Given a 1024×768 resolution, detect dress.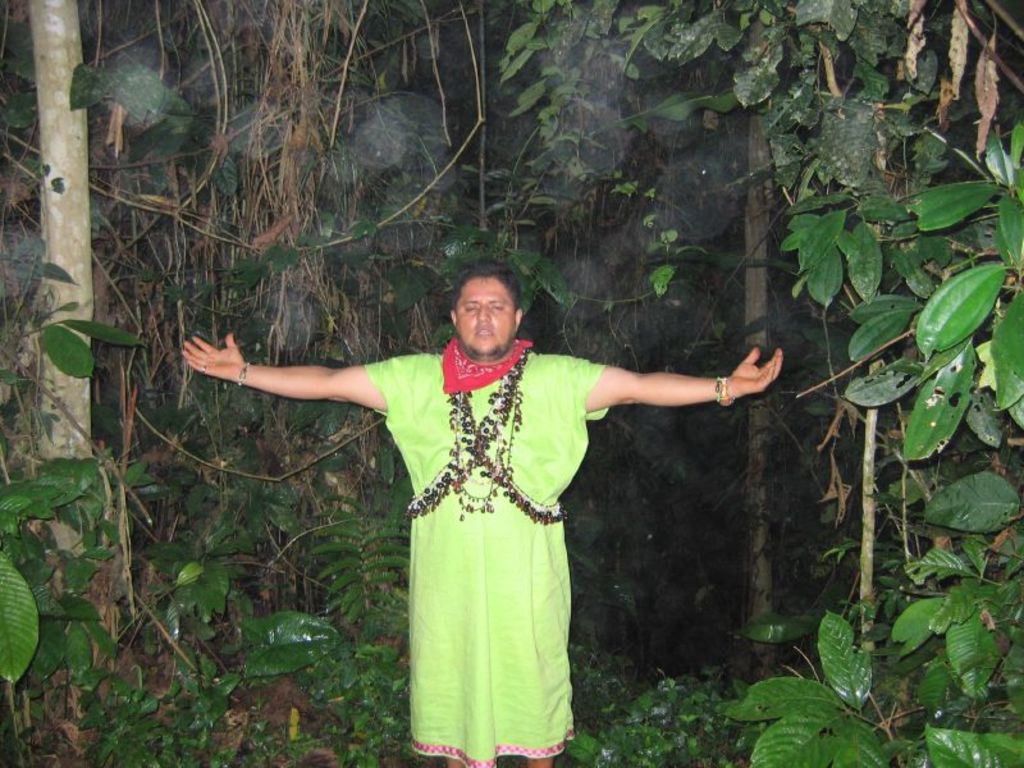
locate(362, 352, 607, 767).
